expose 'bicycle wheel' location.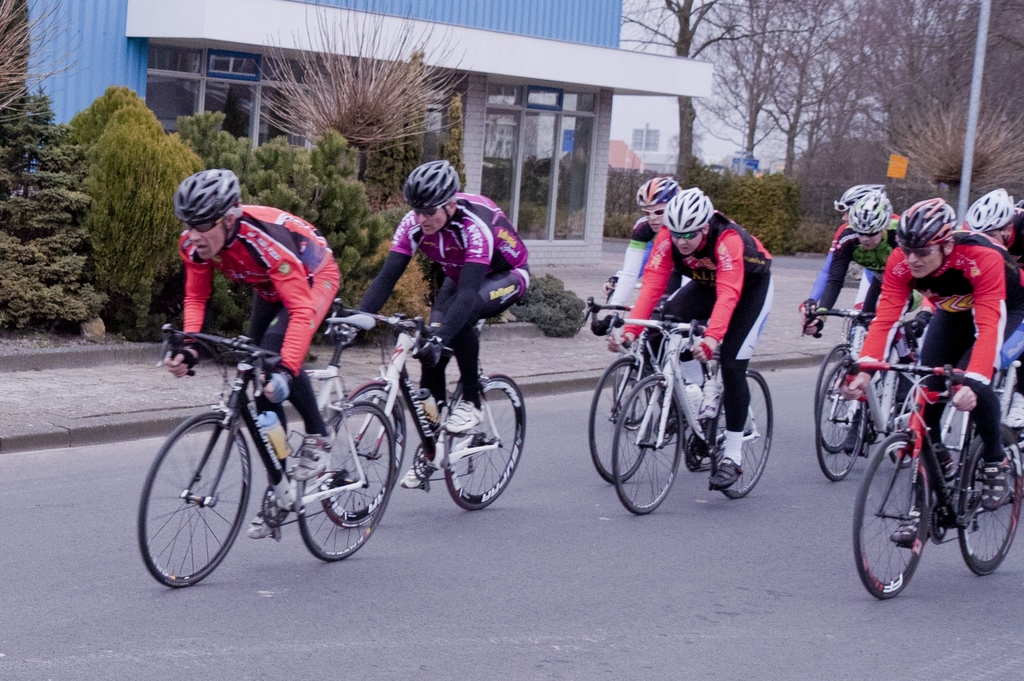
Exposed at left=880, top=425, right=915, bottom=468.
